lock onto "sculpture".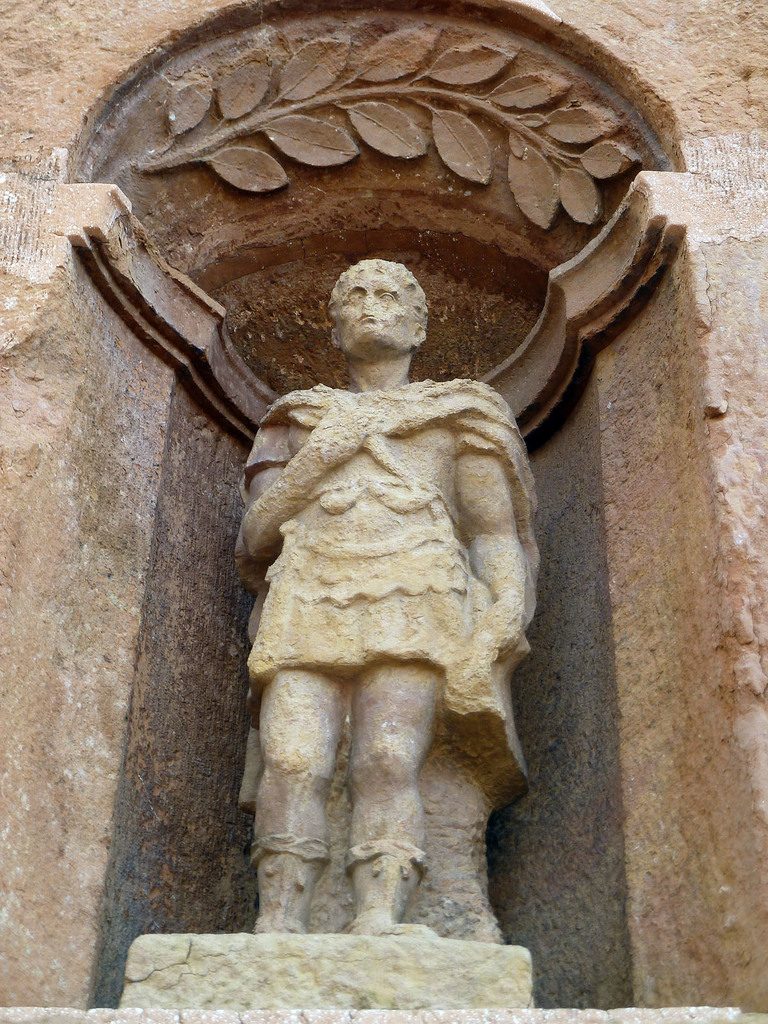
Locked: <box>195,240,563,943</box>.
